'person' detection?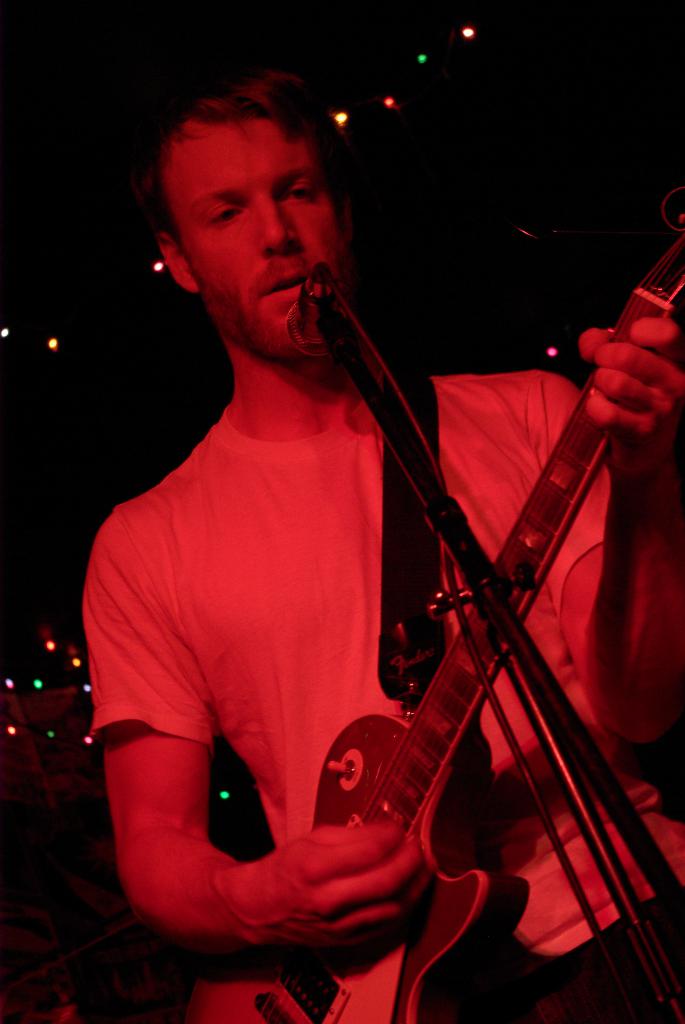
33,26,614,1020
